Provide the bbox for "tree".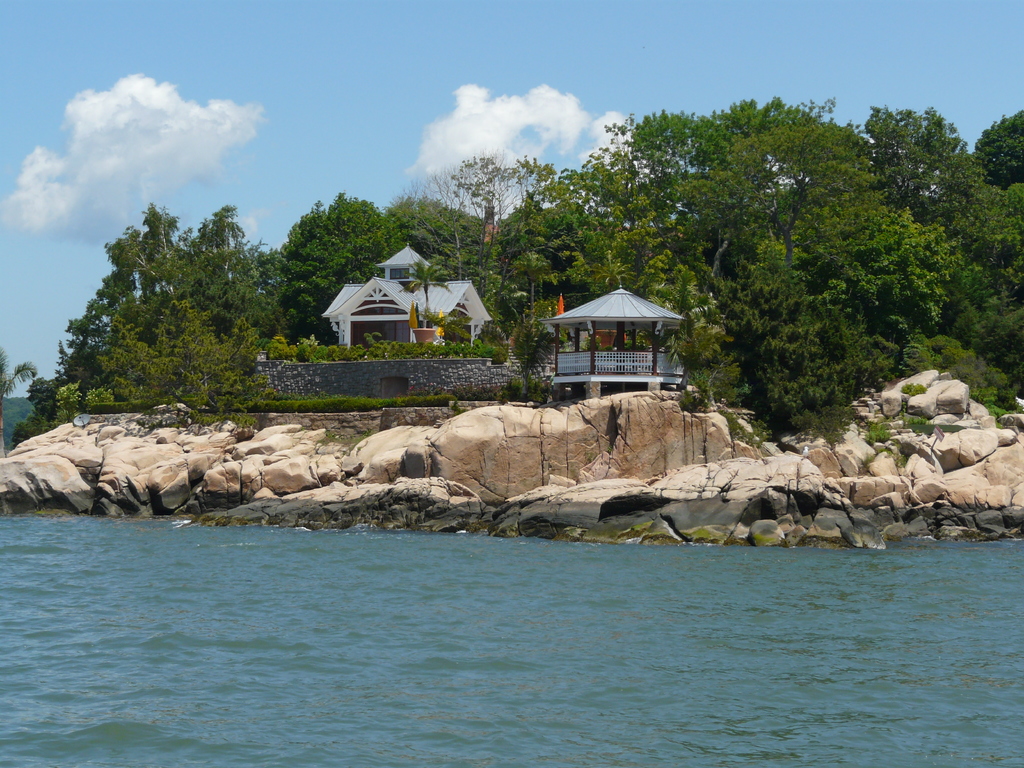
(left=660, top=274, right=742, bottom=404).
